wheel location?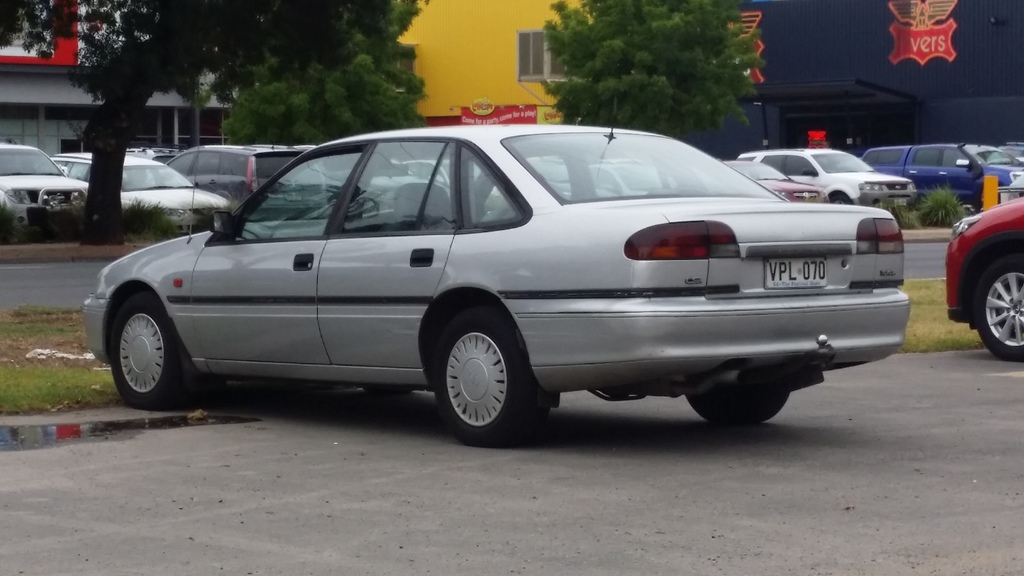
<region>970, 252, 1023, 360</region>
